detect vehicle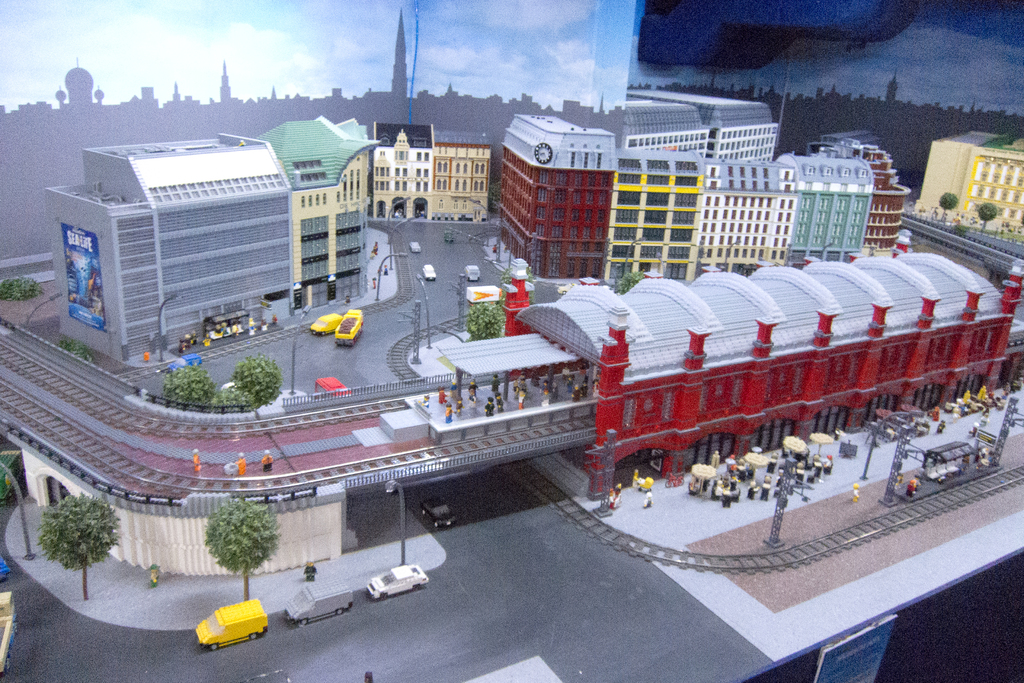
box=[282, 575, 353, 627]
